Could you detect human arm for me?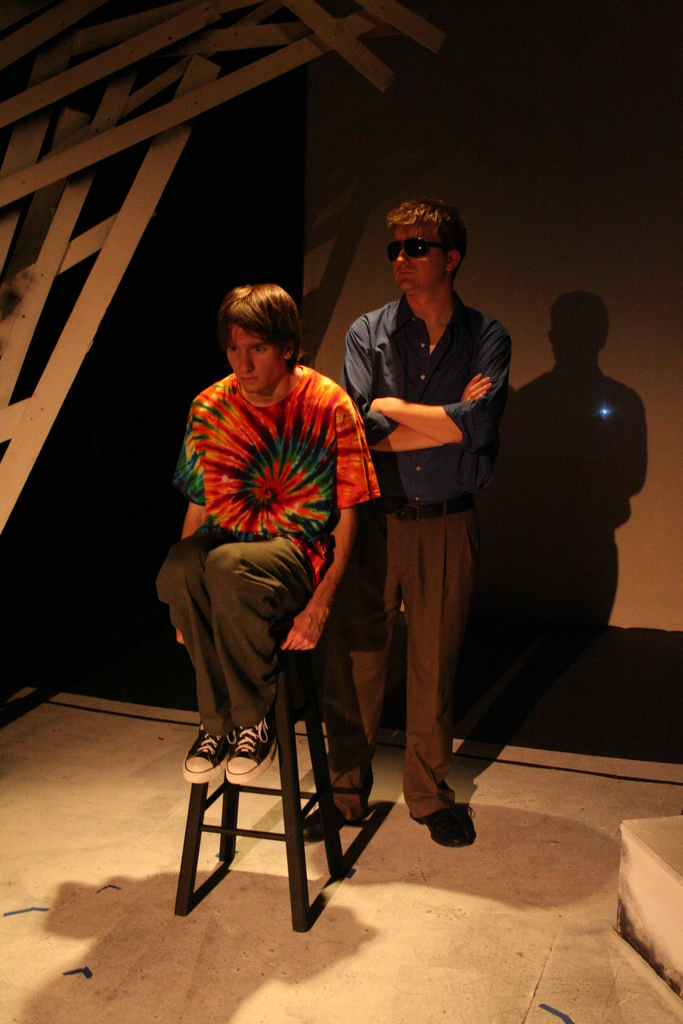
Detection result: box=[173, 397, 204, 646].
